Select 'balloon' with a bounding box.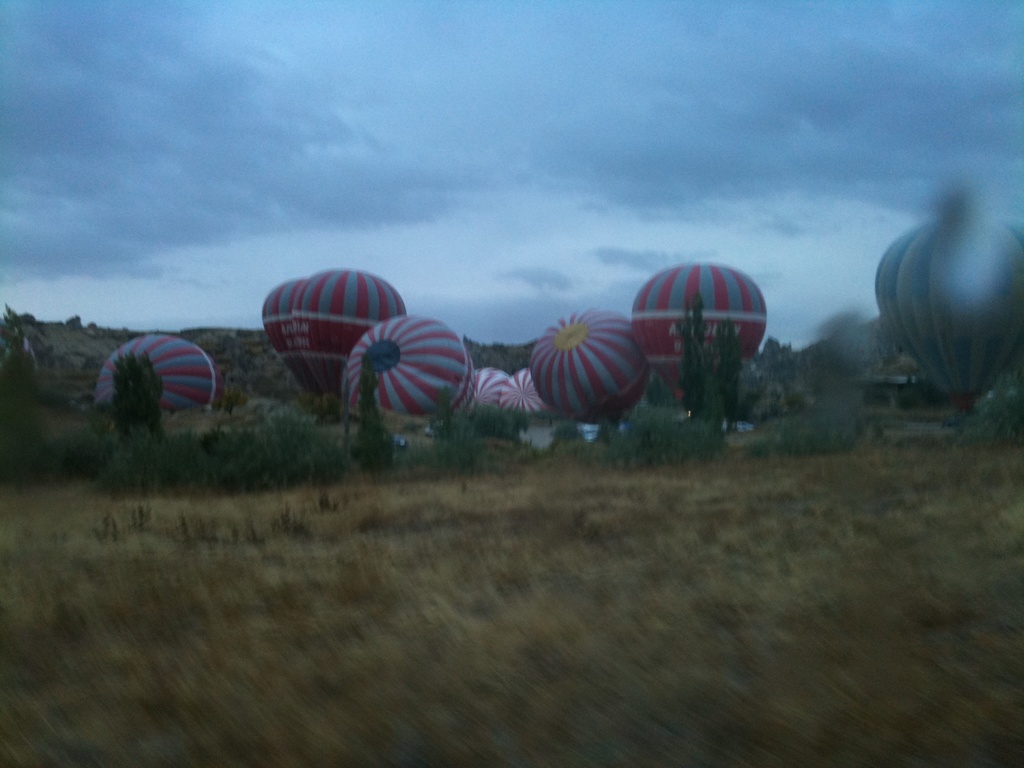
<box>501,367,548,419</box>.
